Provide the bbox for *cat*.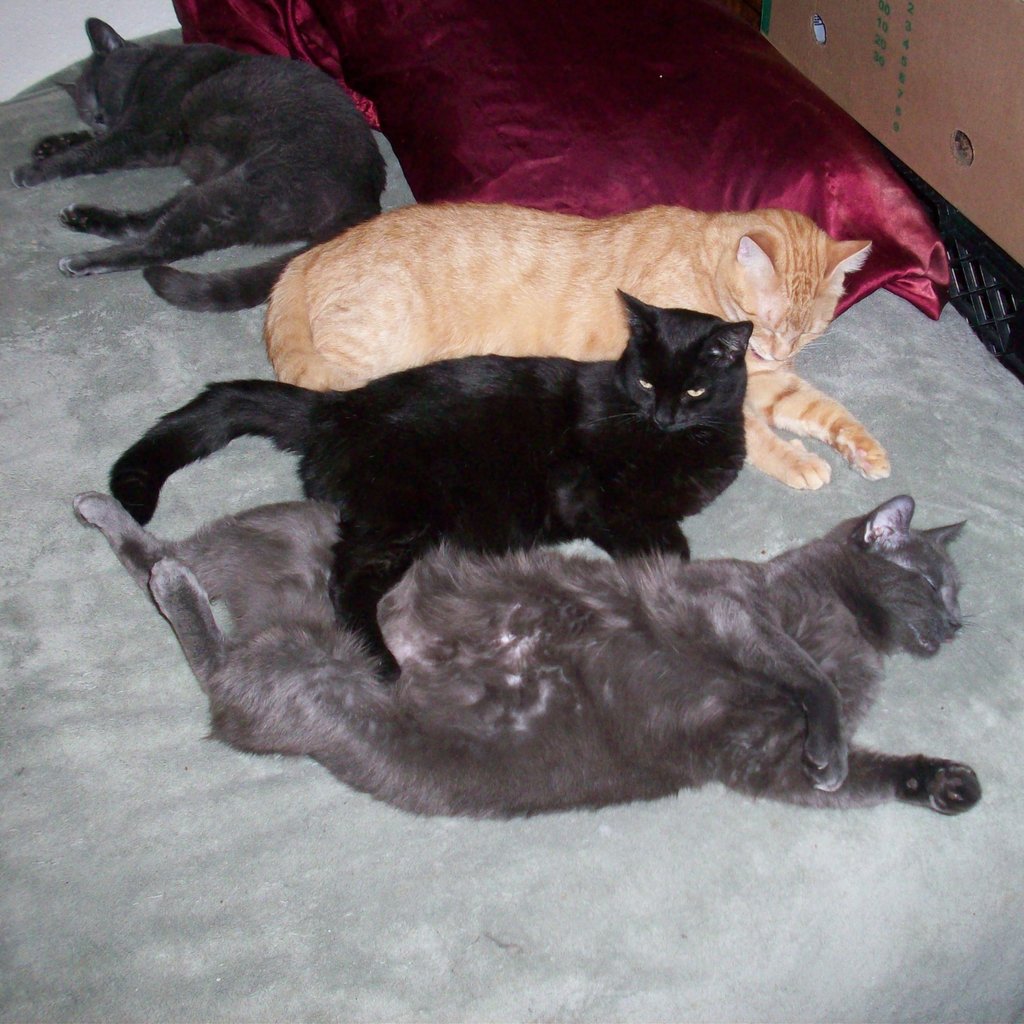
region(266, 211, 879, 495).
